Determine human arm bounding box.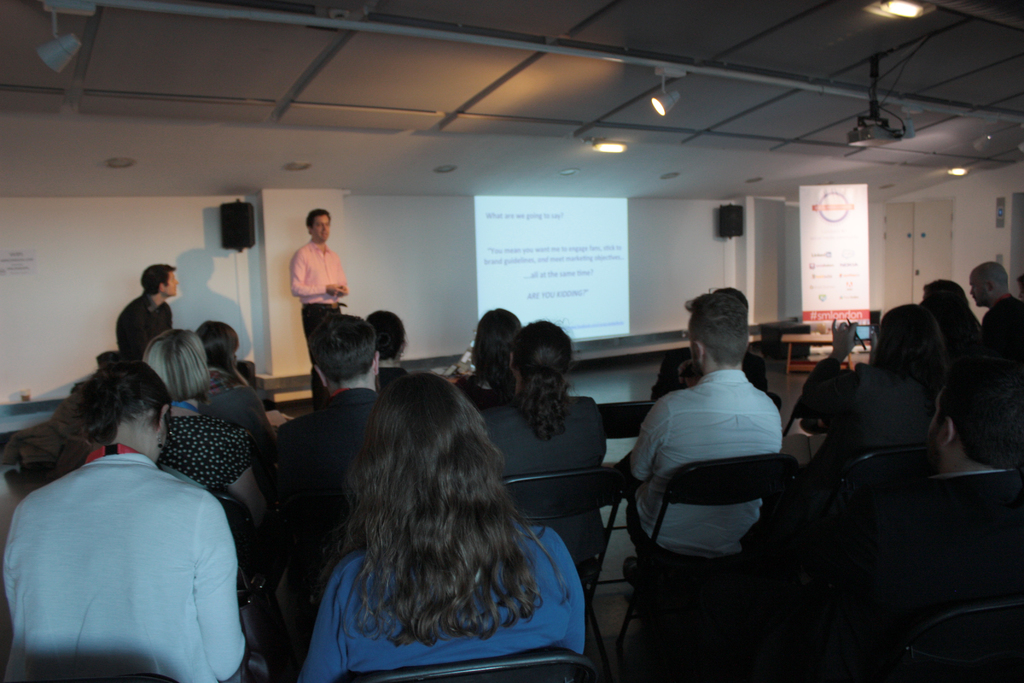
Determined: <box>292,562,378,682</box>.
